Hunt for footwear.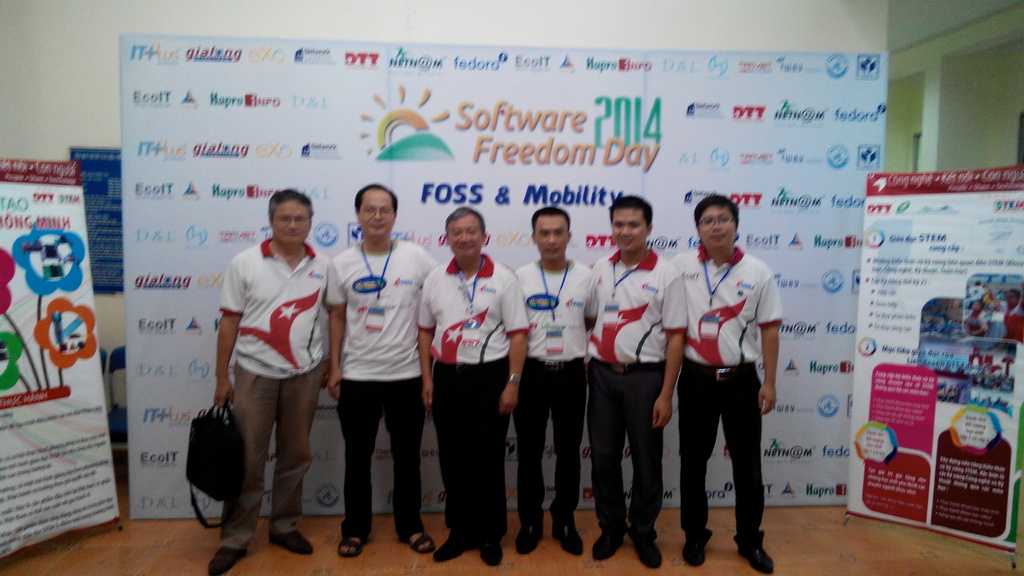
Hunted down at detection(434, 533, 480, 561).
